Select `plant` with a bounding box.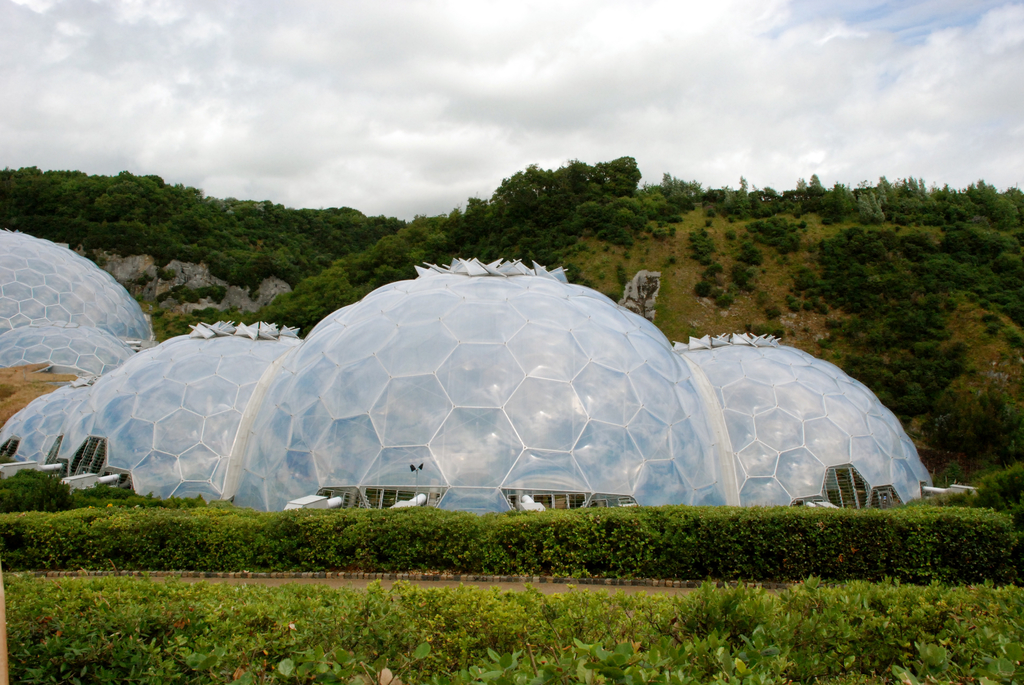
BBox(685, 227, 714, 268).
